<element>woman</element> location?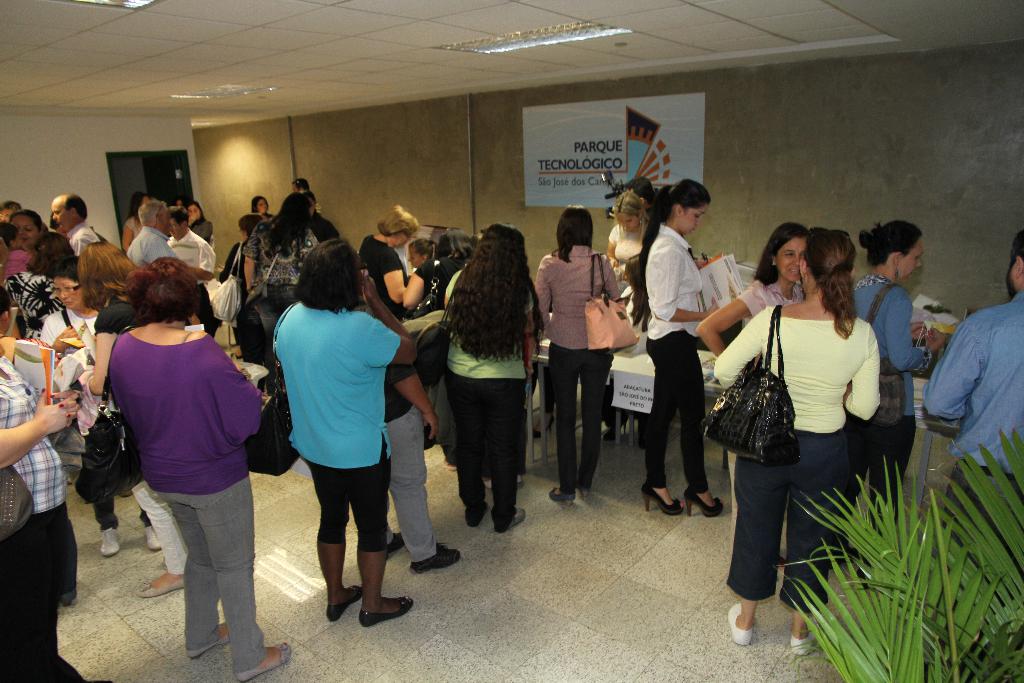
left=534, top=204, right=619, bottom=506
